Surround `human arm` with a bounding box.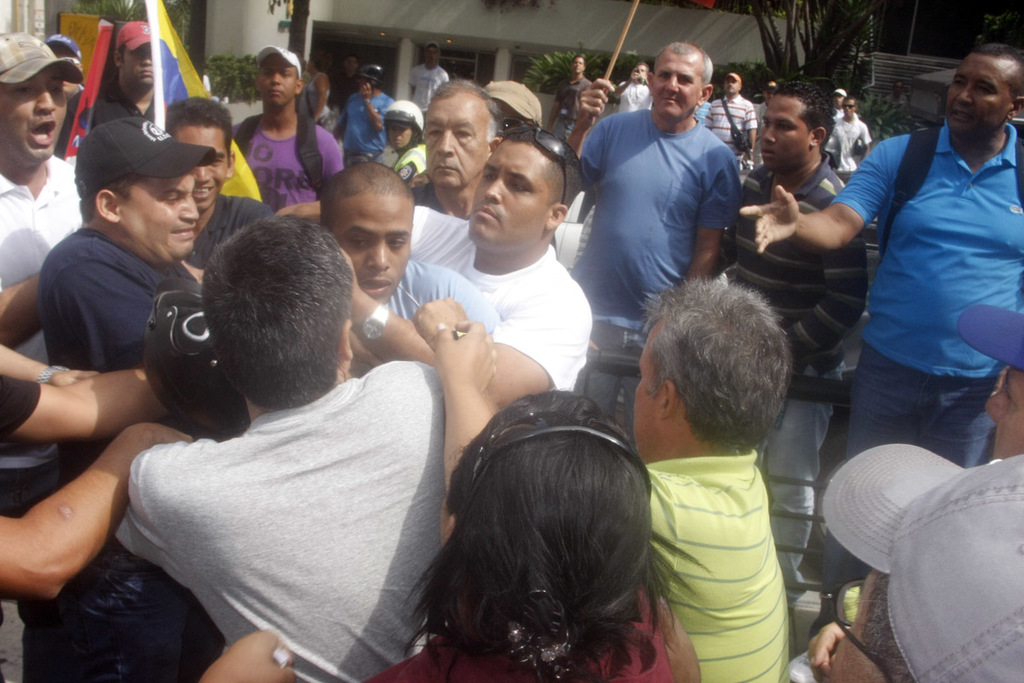
bbox(736, 134, 890, 254).
